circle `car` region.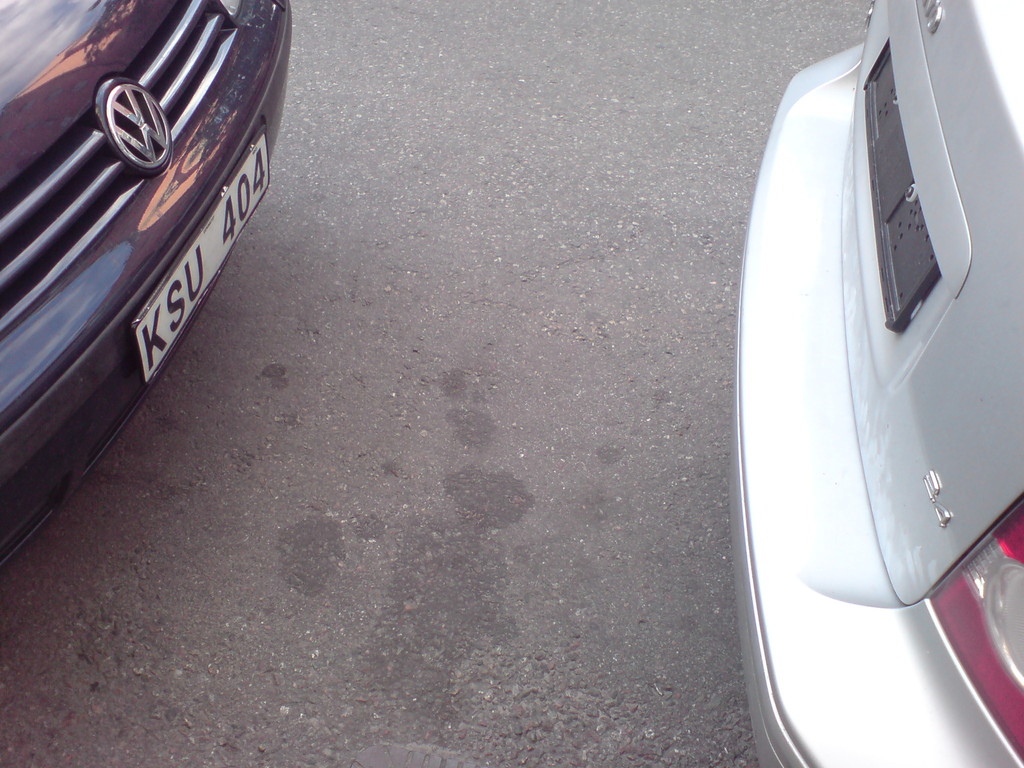
Region: left=0, top=0, right=292, bottom=568.
